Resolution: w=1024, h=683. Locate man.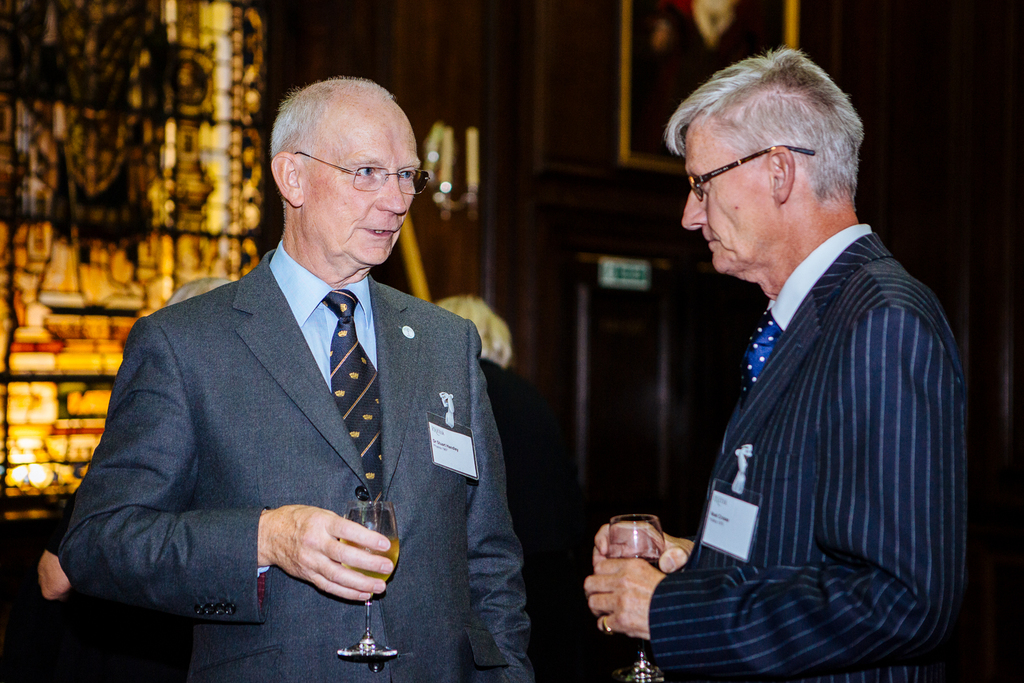
{"x1": 48, "y1": 76, "x2": 534, "y2": 682}.
